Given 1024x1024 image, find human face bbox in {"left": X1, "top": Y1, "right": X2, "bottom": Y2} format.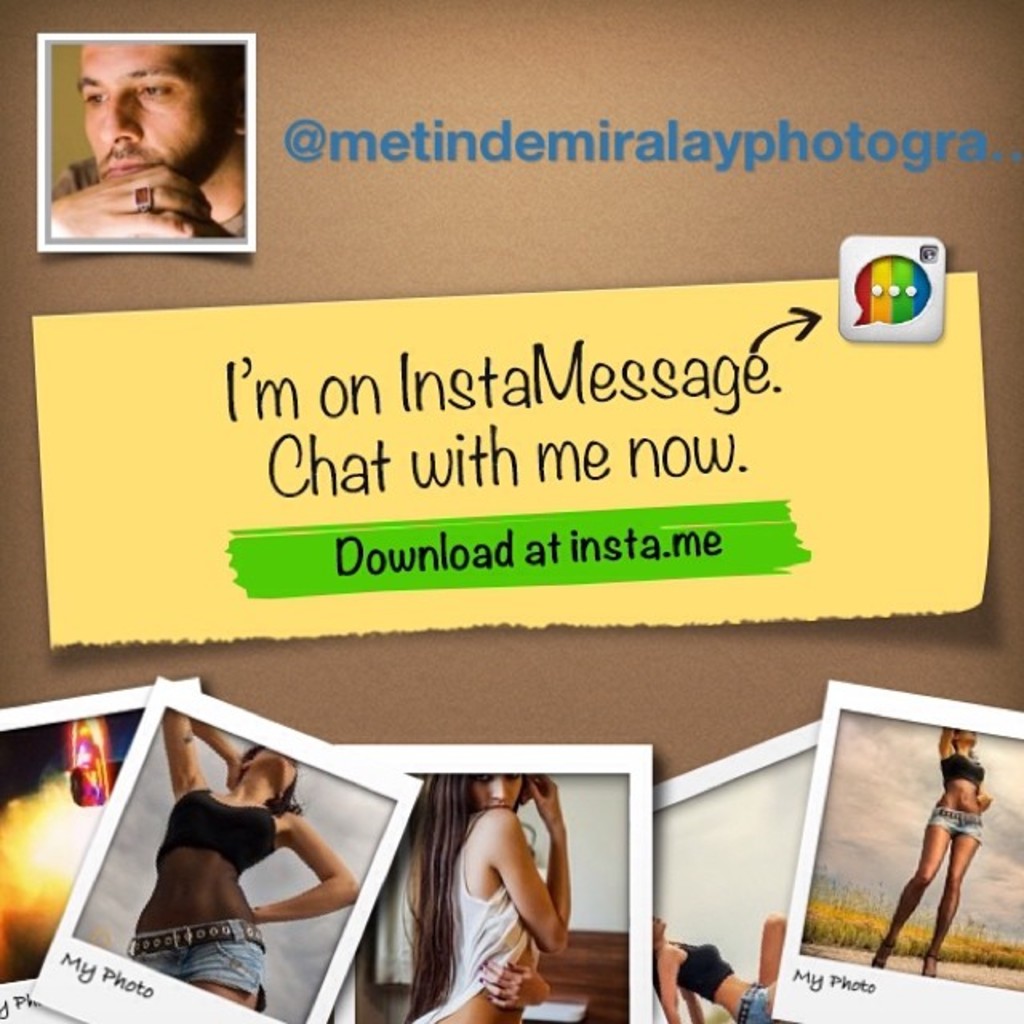
{"left": 70, "top": 43, "right": 237, "bottom": 187}.
